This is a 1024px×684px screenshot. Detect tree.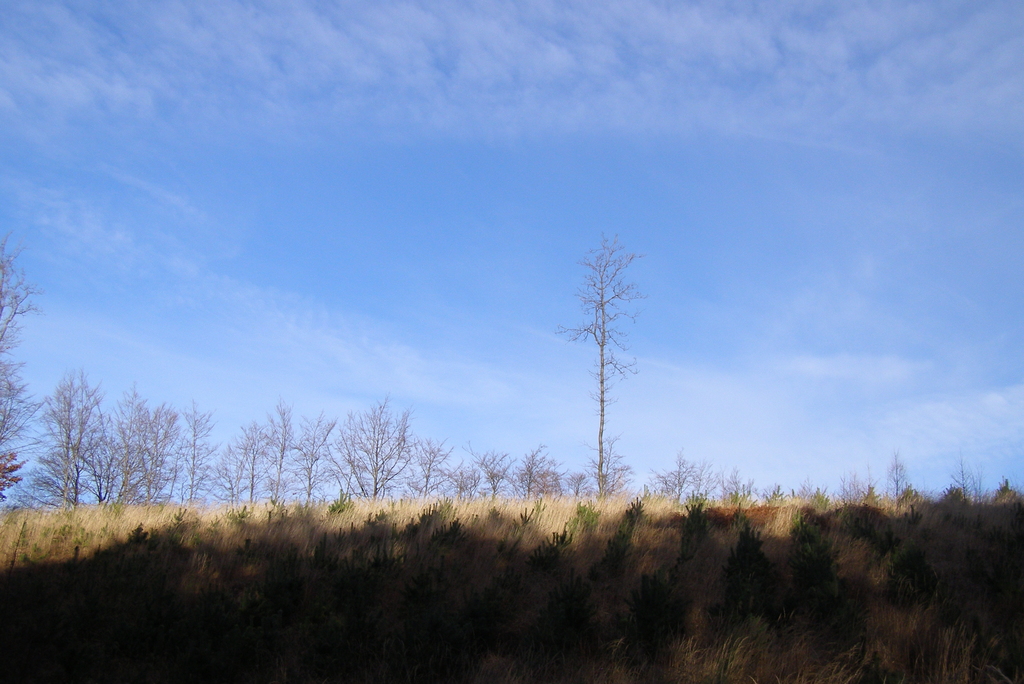
{"left": 98, "top": 389, "right": 177, "bottom": 514}.
